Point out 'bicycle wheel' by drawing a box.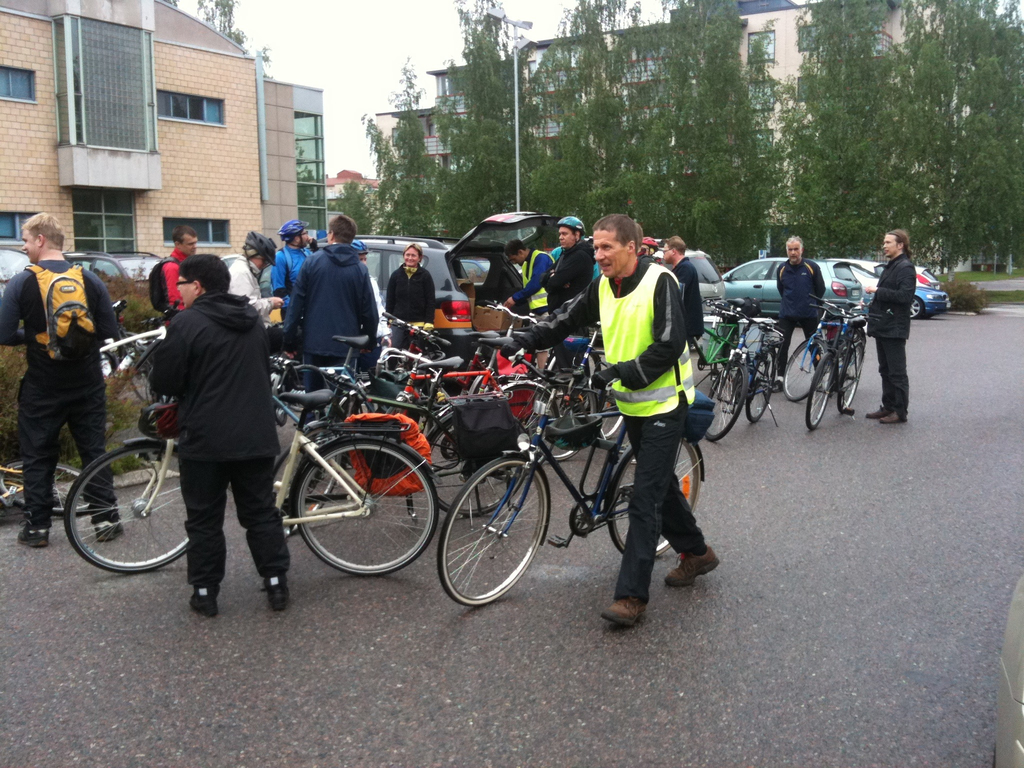
530, 373, 595, 463.
